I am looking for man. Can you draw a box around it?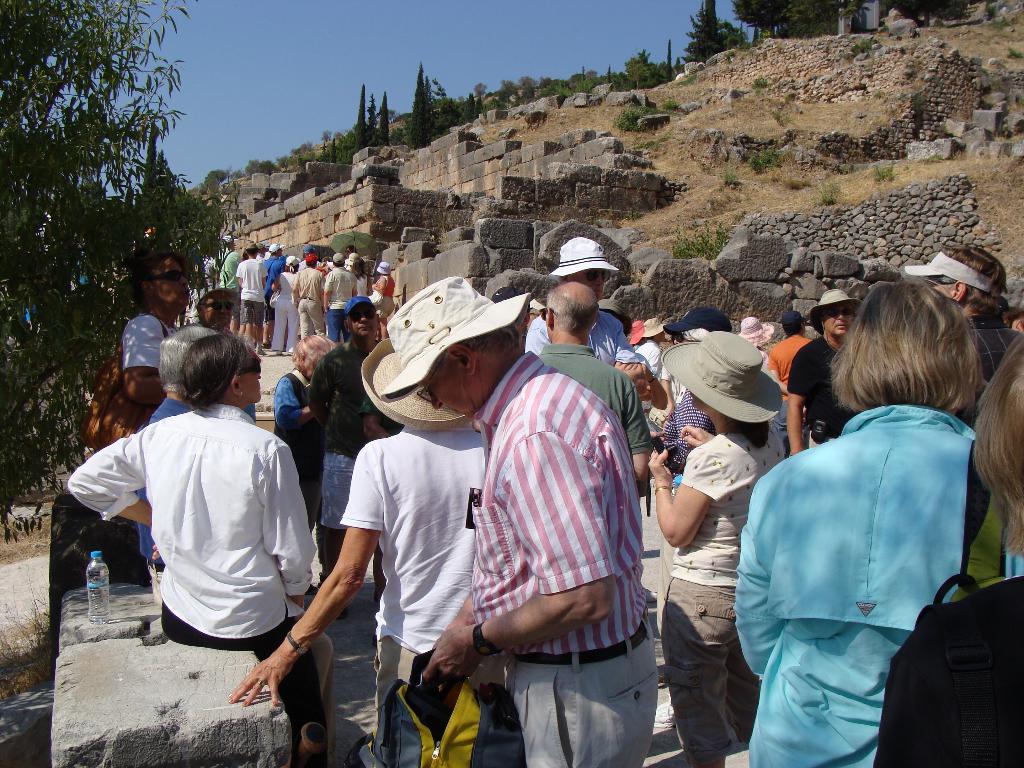
Sure, the bounding box is x1=660, y1=310, x2=732, y2=677.
